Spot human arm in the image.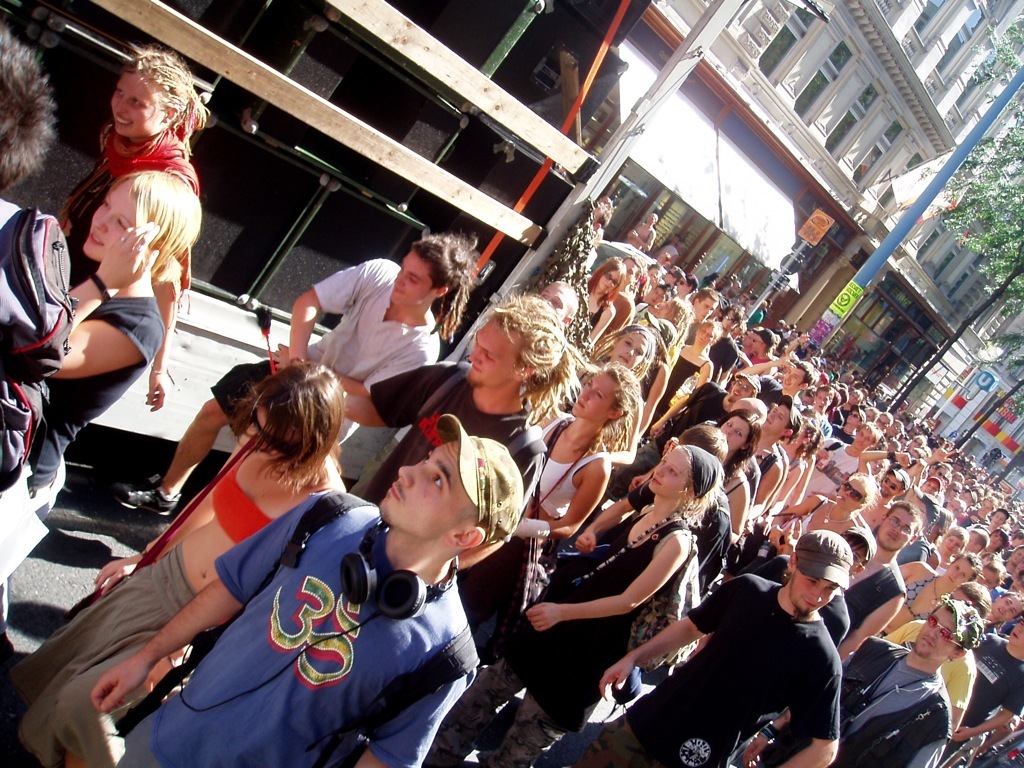
human arm found at [left=920, top=438, right=947, bottom=468].
